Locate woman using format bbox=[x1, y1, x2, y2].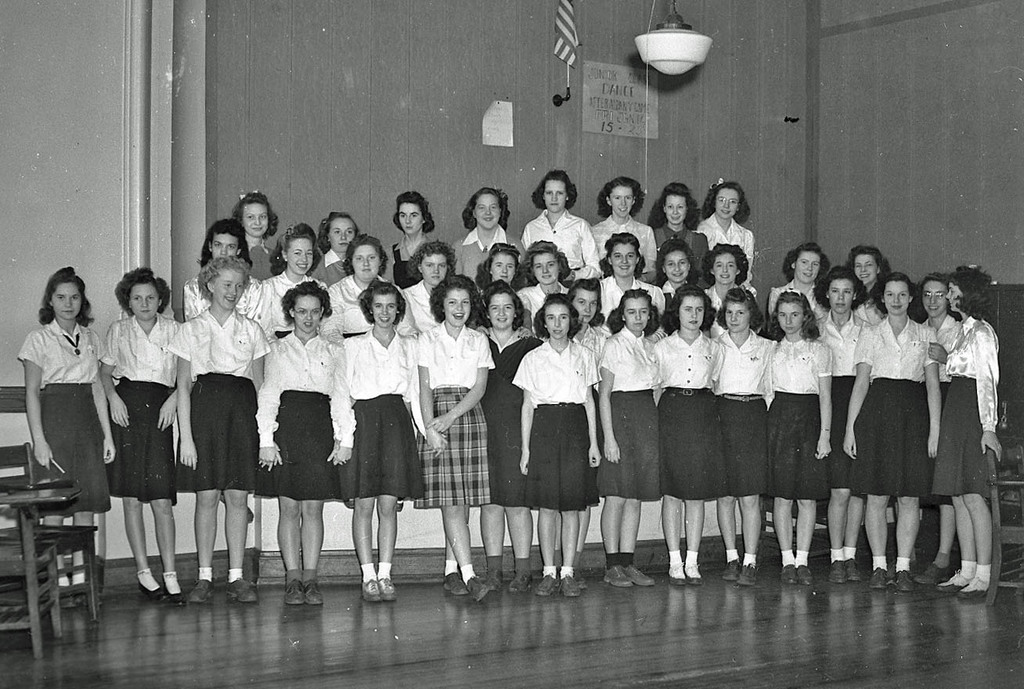
bbox=[469, 276, 544, 596].
